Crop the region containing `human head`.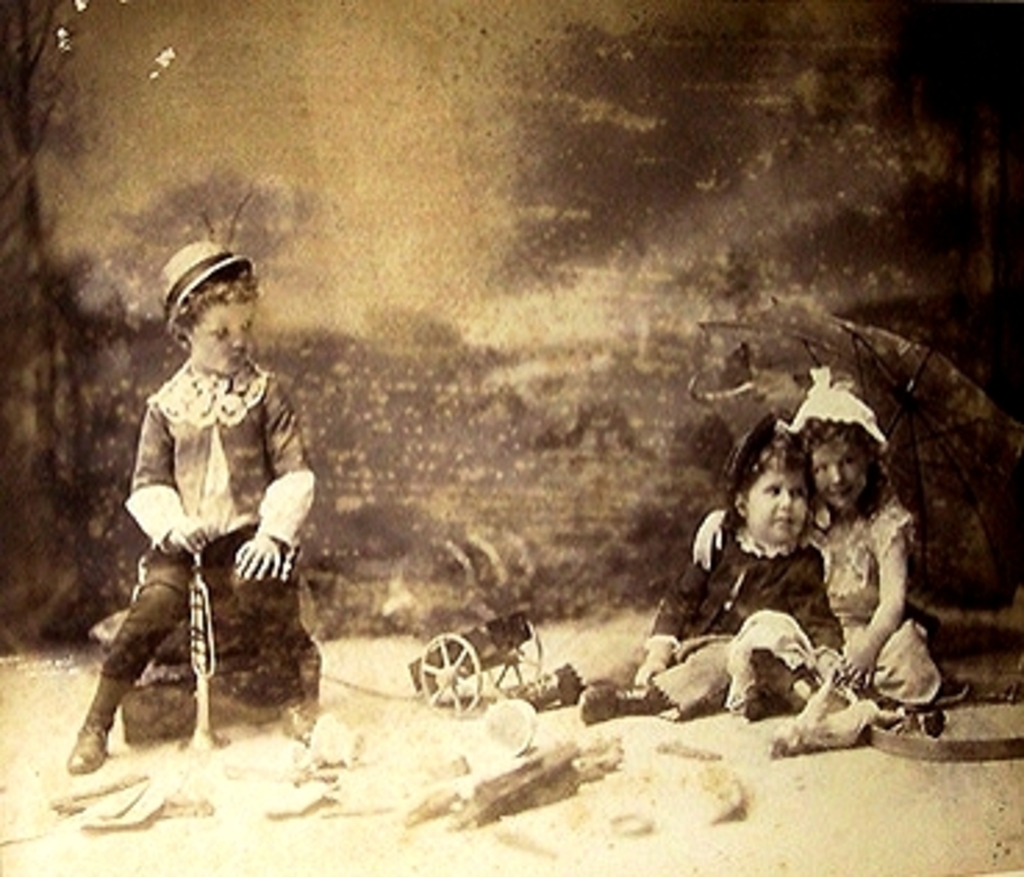
Crop region: {"x1": 716, "y1": 427, "x2": 813, "y2": 544}.
